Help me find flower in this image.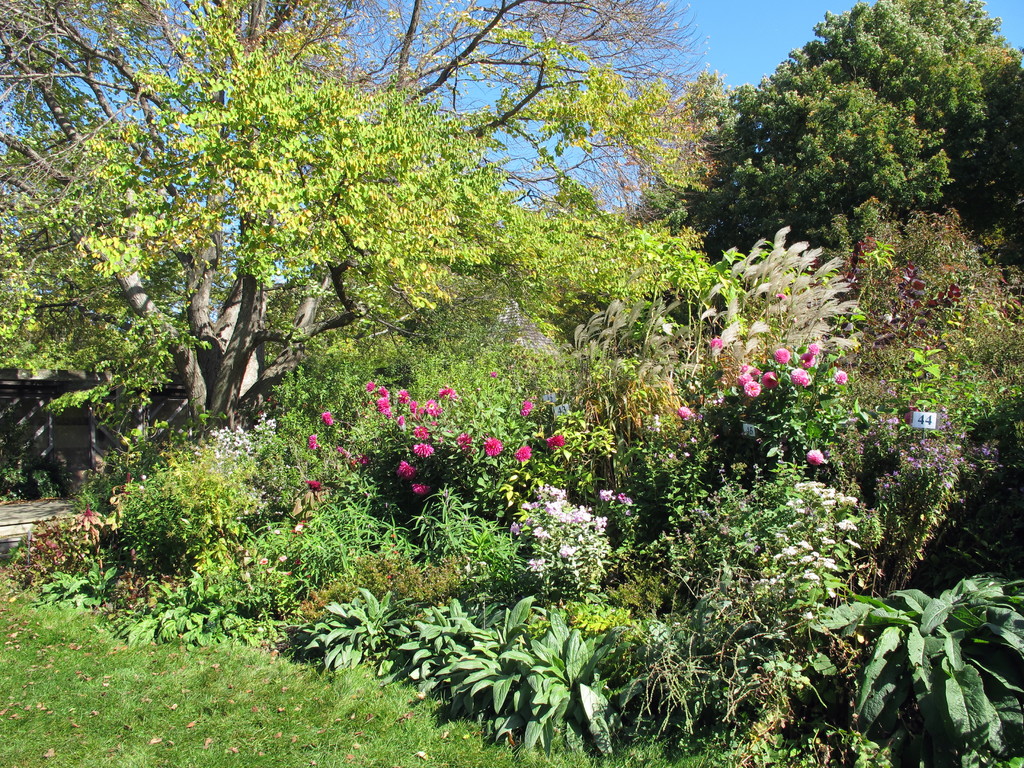
Found it: box=[520, 399, 530, 417].
